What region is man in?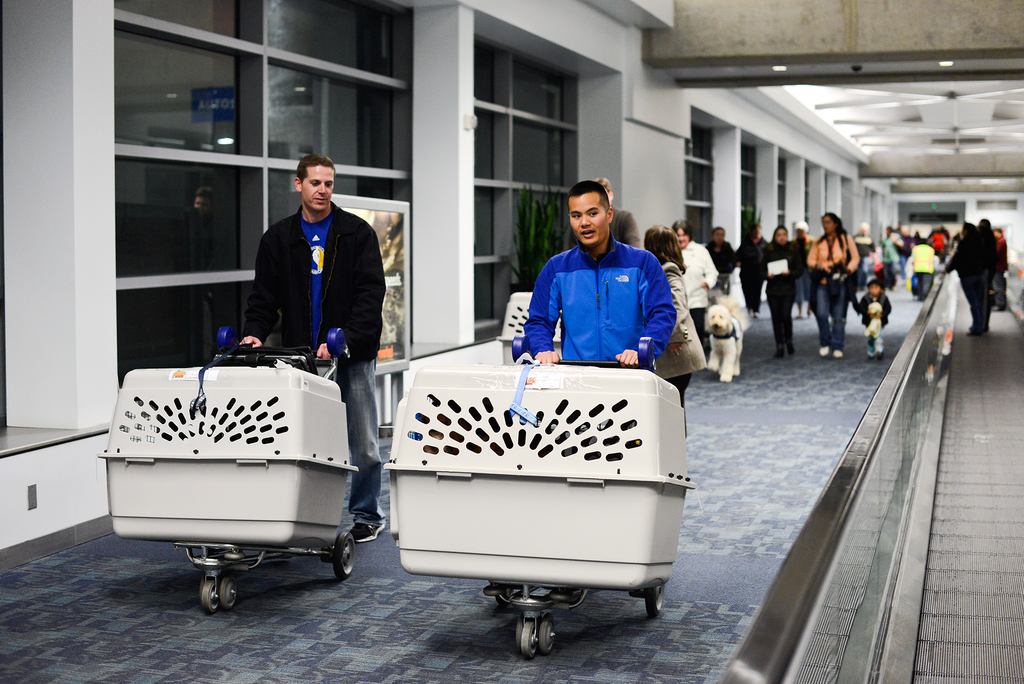
x1=238 y1=152 x2=392 y2=540.
